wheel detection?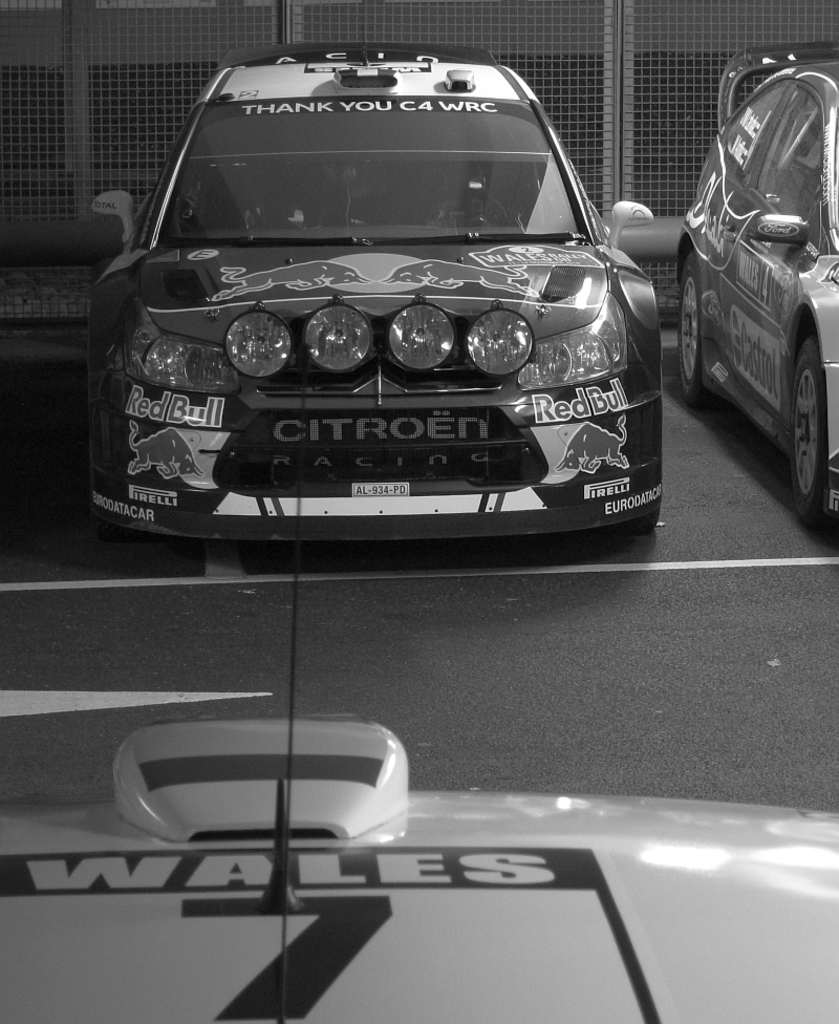
box=[788, 335, 835, 533]
